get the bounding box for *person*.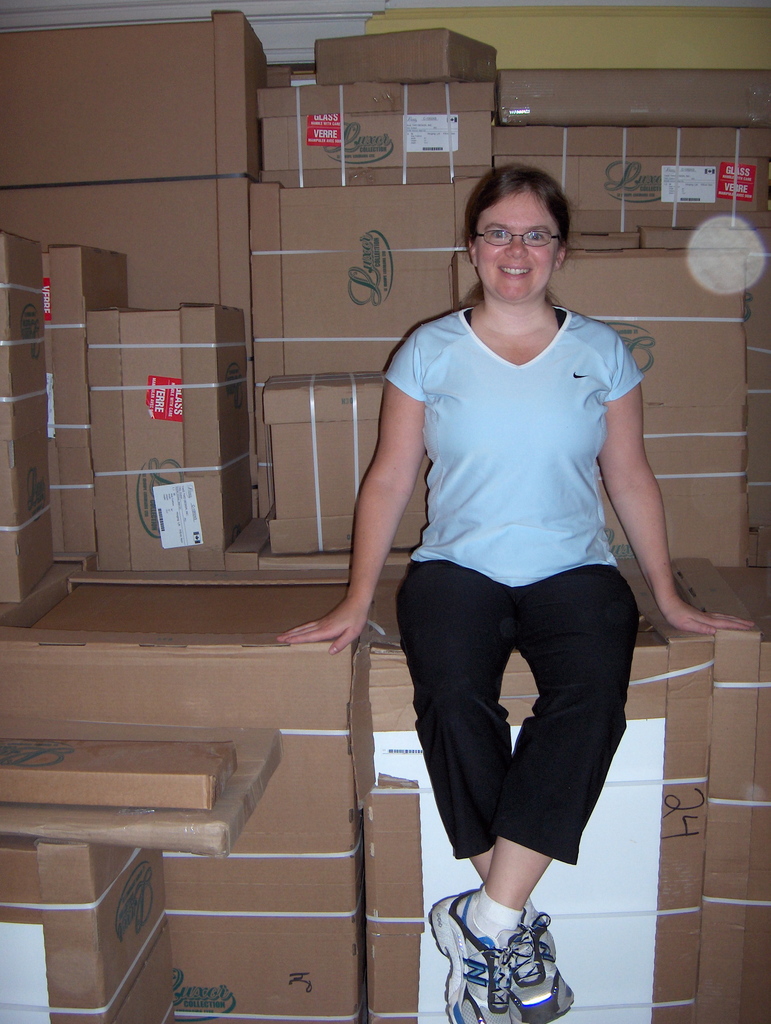
l=330, t=132, r=672, b=1020.
